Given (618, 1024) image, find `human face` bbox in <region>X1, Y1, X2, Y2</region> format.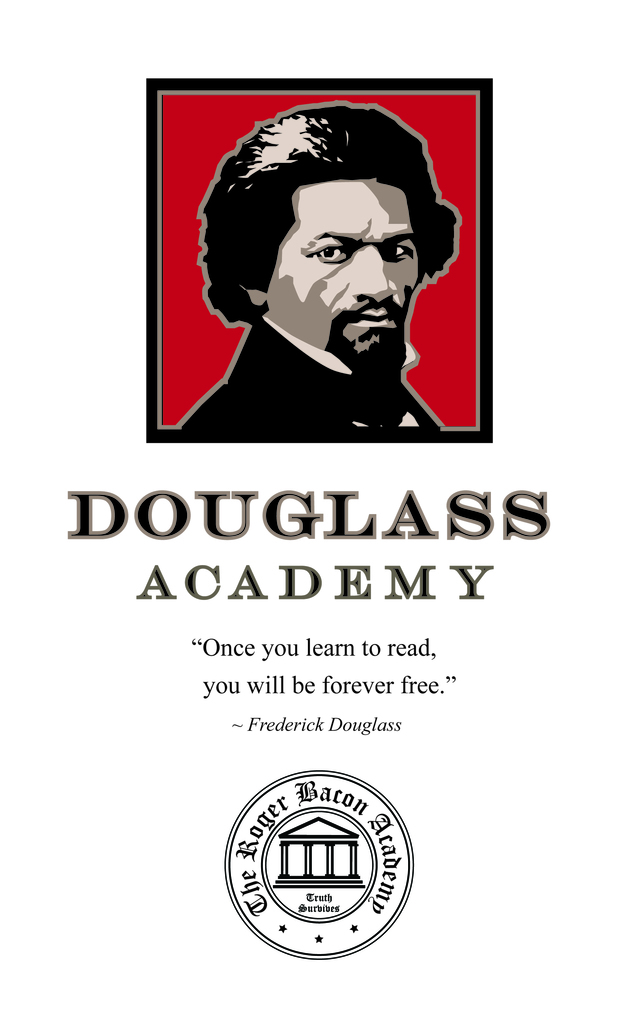
<region>266, 181, 418, 351</region>.
